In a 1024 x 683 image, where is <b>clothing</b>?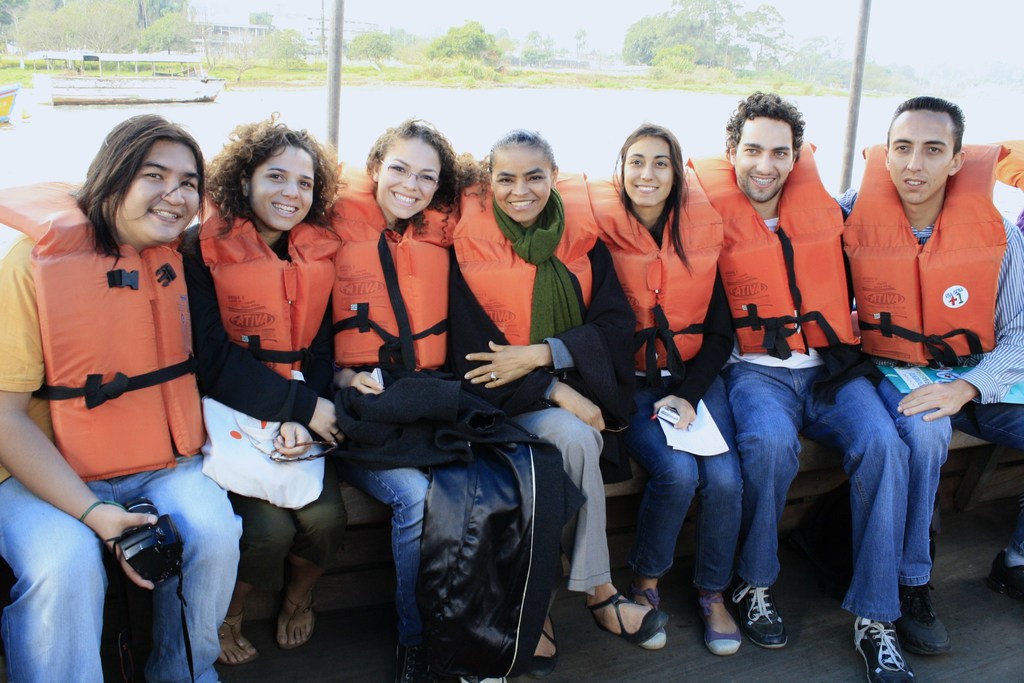
box(330, 175, 465, 634).
